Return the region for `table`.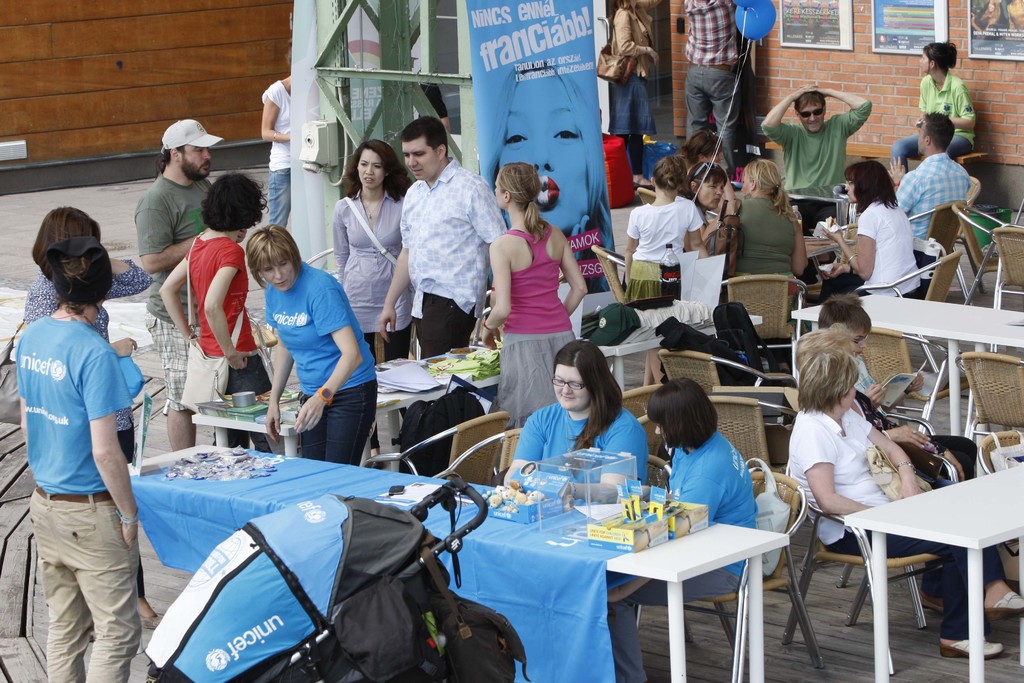
[189, 315, 764, 457].
